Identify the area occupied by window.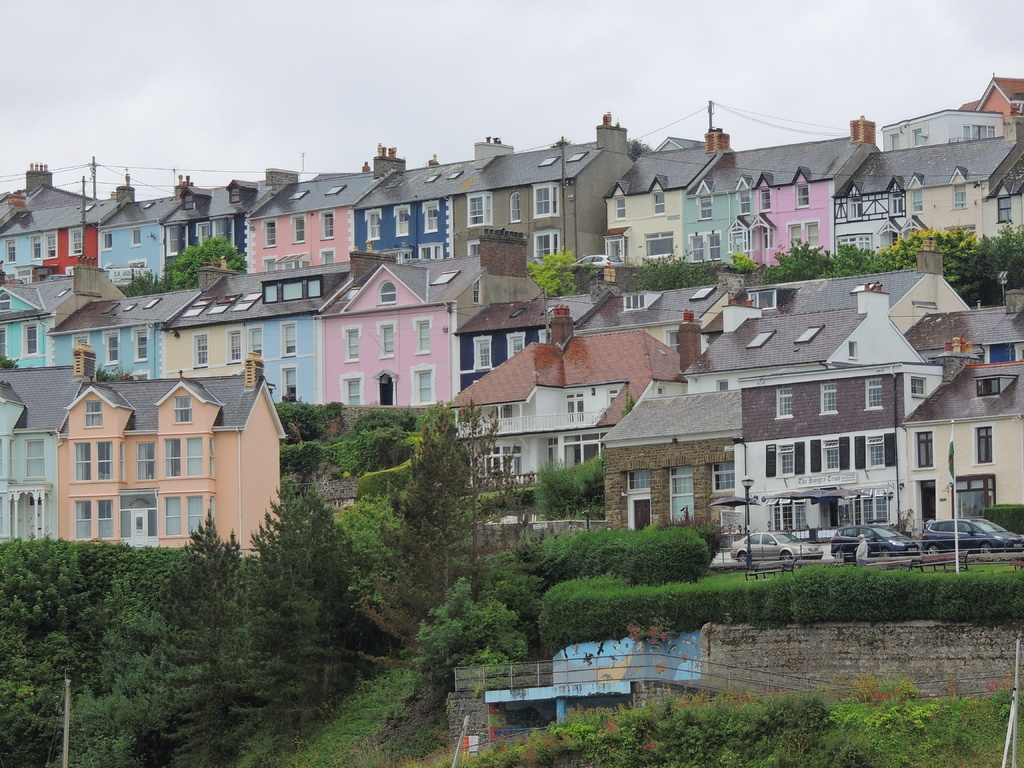
Area: locate(472, 443, 521, 490).
